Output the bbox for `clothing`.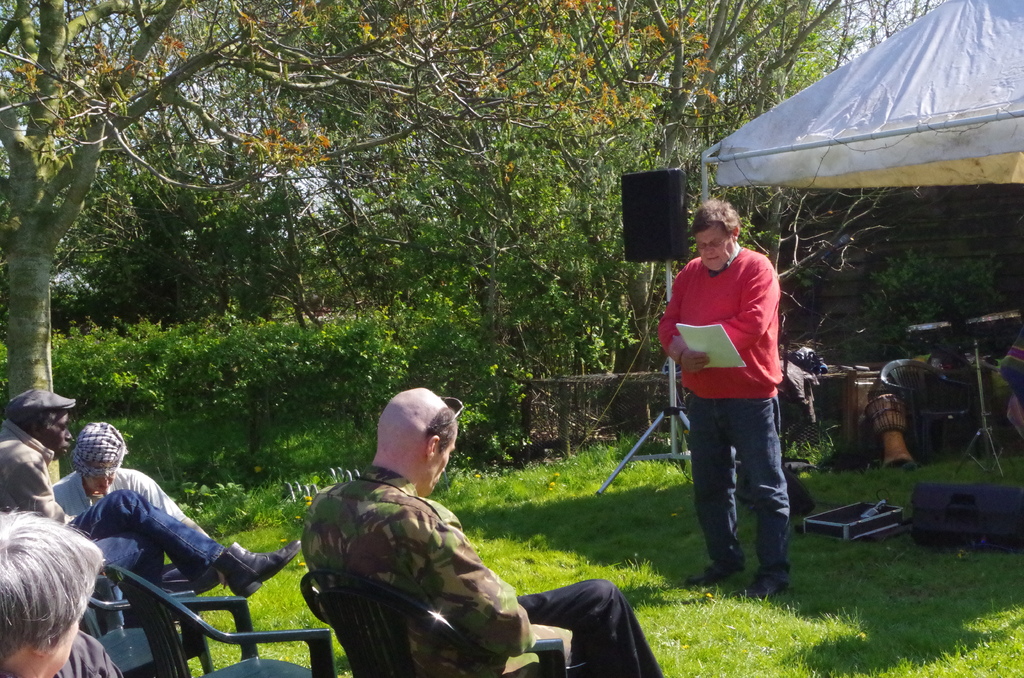
[44, 626, 125, 677].
